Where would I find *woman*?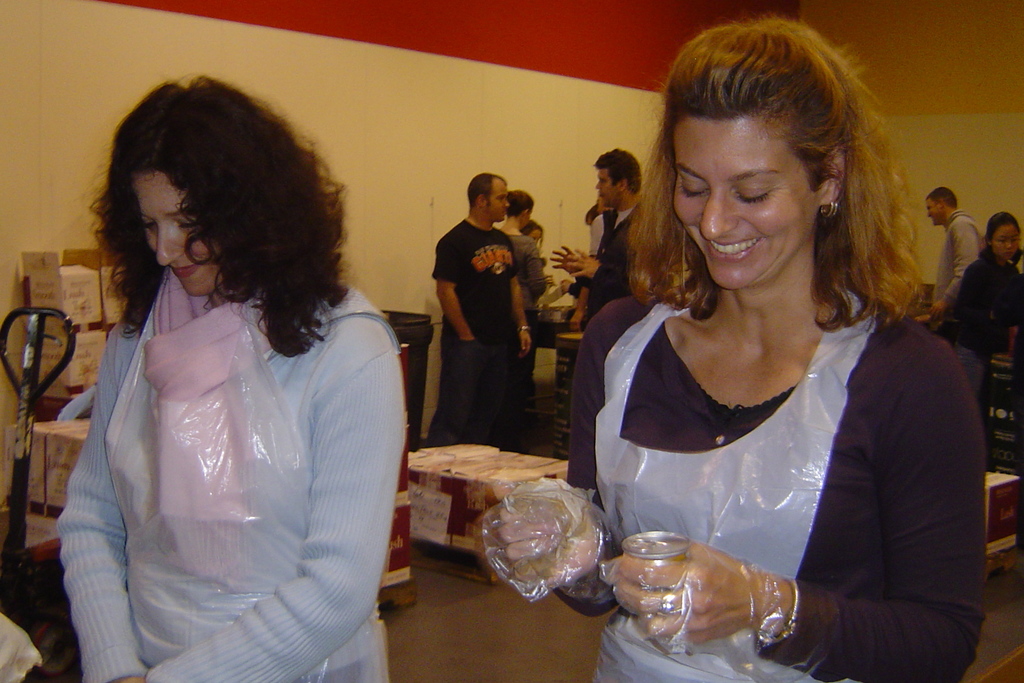
At (x1=56, y1=78, x2=388, y2=682).
